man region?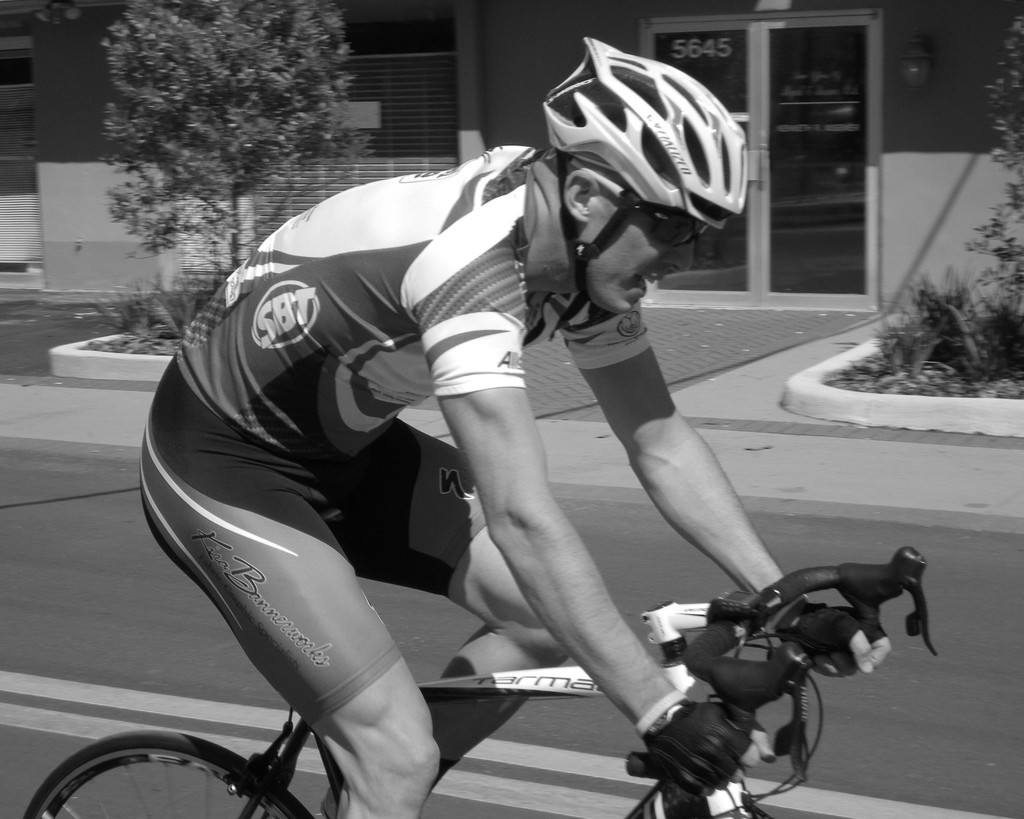
bbox(143, 36, 890, 818)
